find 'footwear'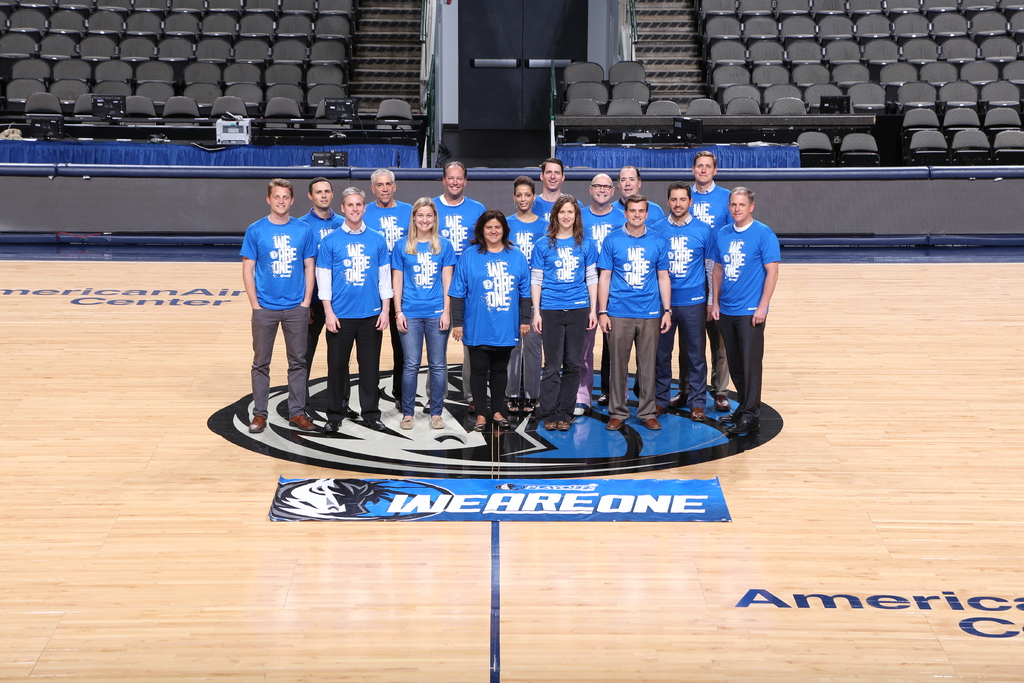
<box>506,397,522,415</box>
